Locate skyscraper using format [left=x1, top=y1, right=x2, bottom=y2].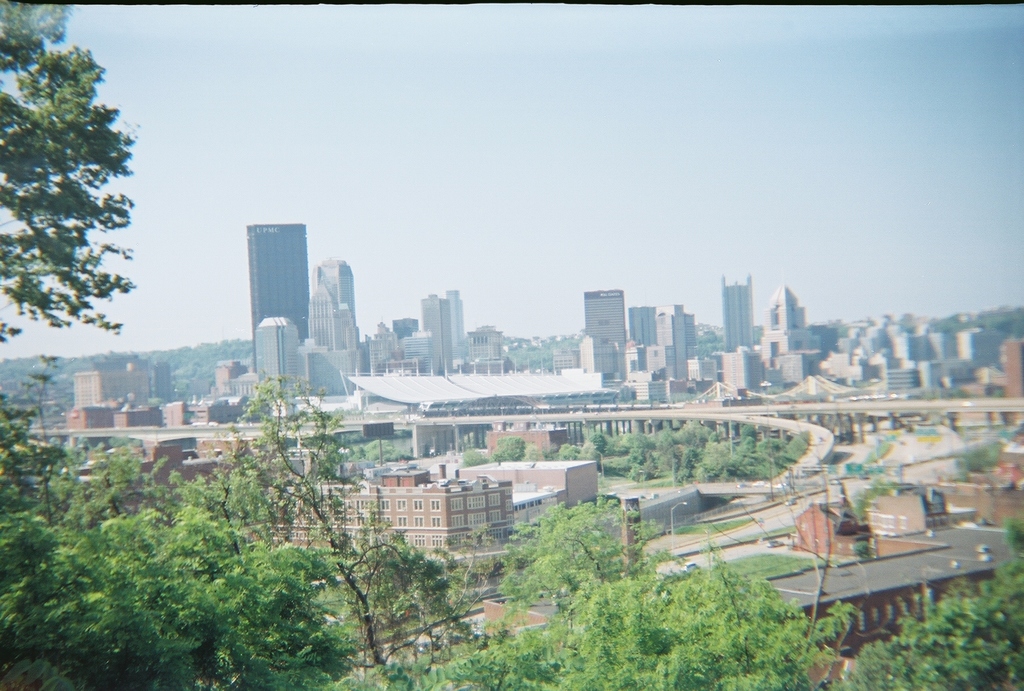
[left=448, top=283, right=467, bottom=368].
